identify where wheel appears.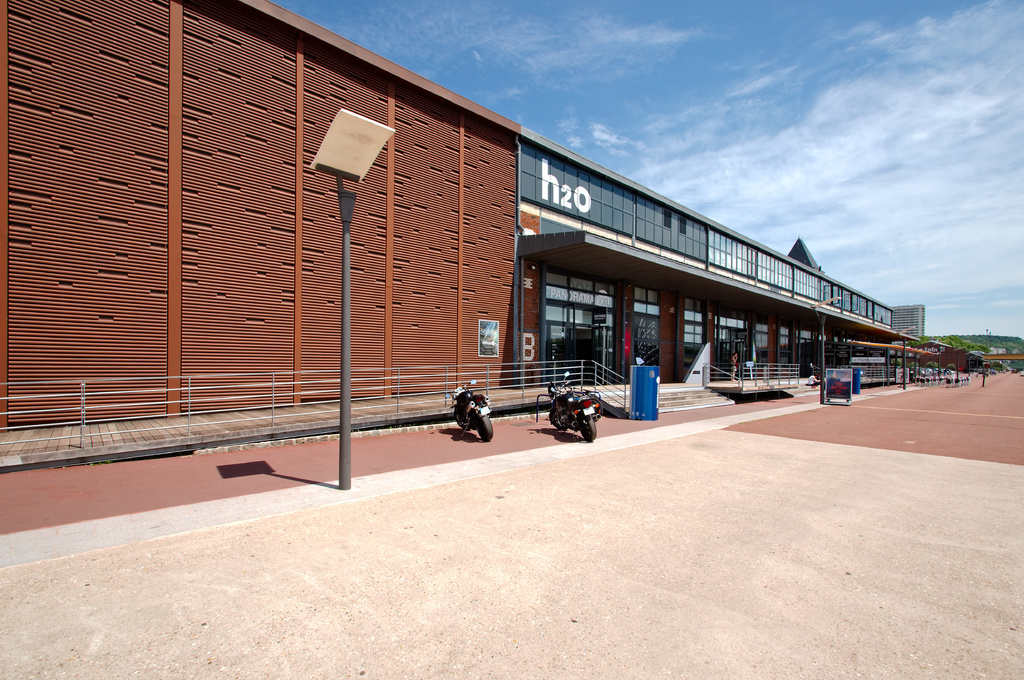
Appears at (x1=575, y1=418, x2=596, y2=439).
